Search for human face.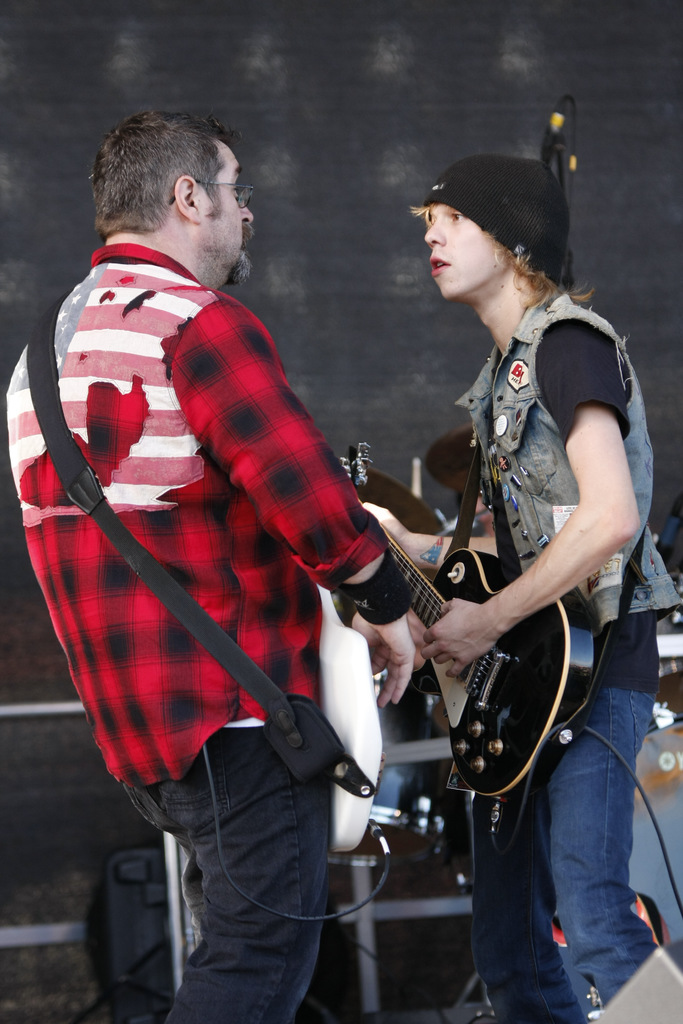
Found at {"left": 421, "top": 199, "right": 510, "bottom": 298}.
